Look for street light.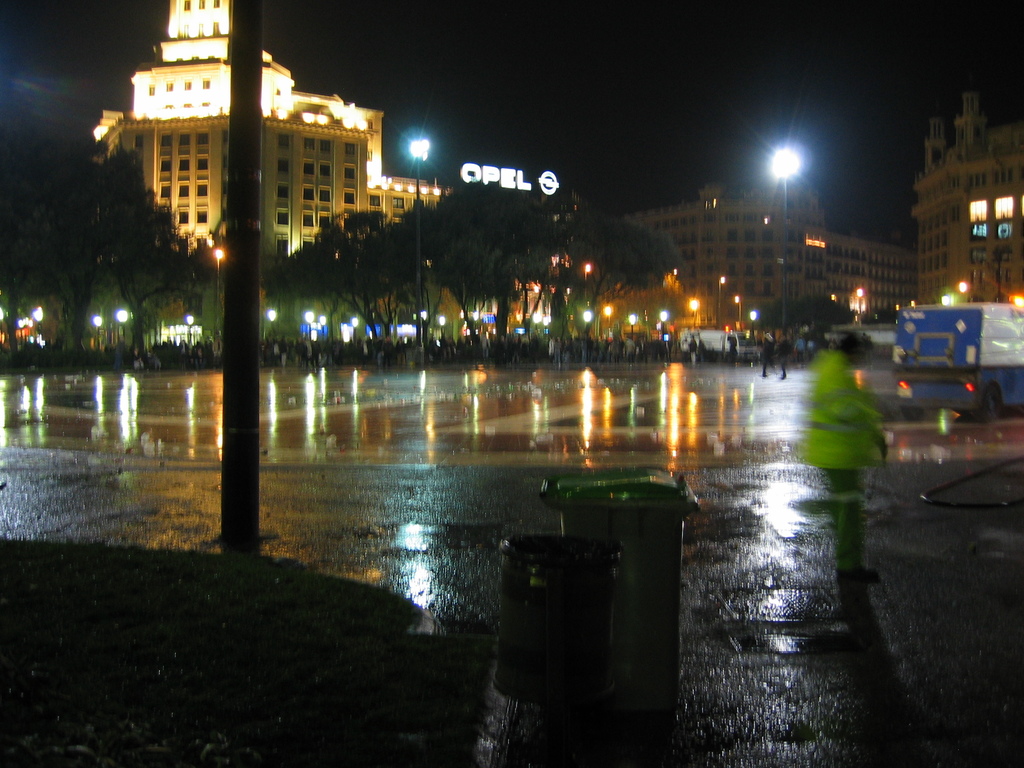
Found: (x1=746, y1=122, x2=841, y2=220).
